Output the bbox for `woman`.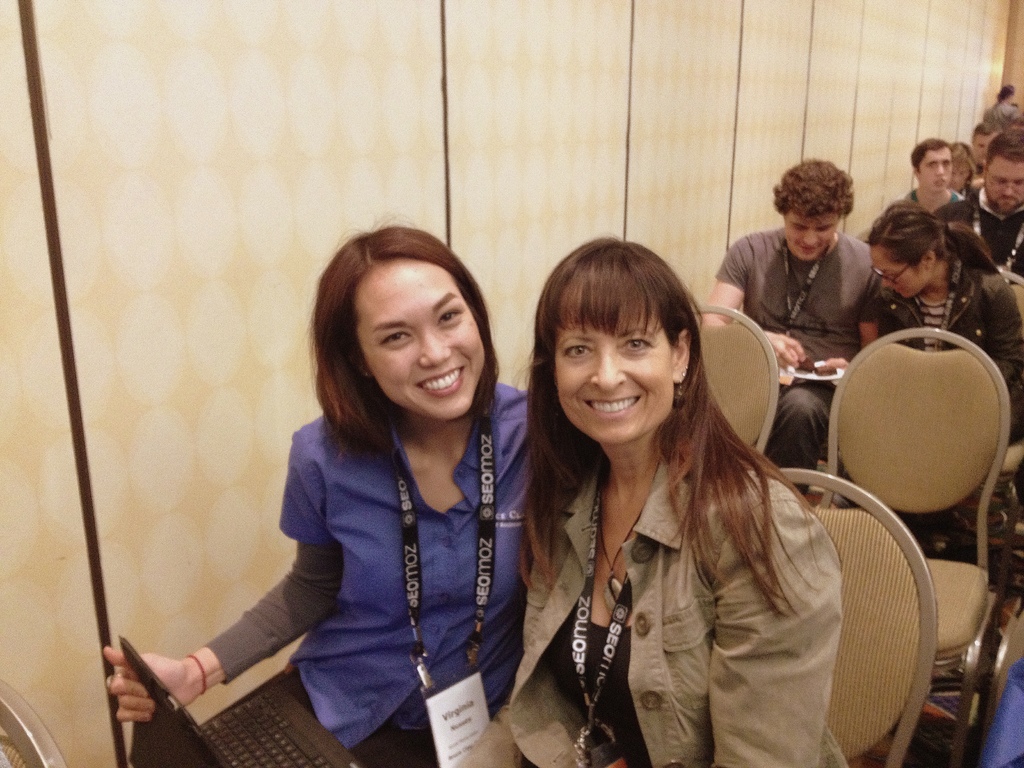
pyautogui.locateOnScreen(859, 195, 1023, 445).
